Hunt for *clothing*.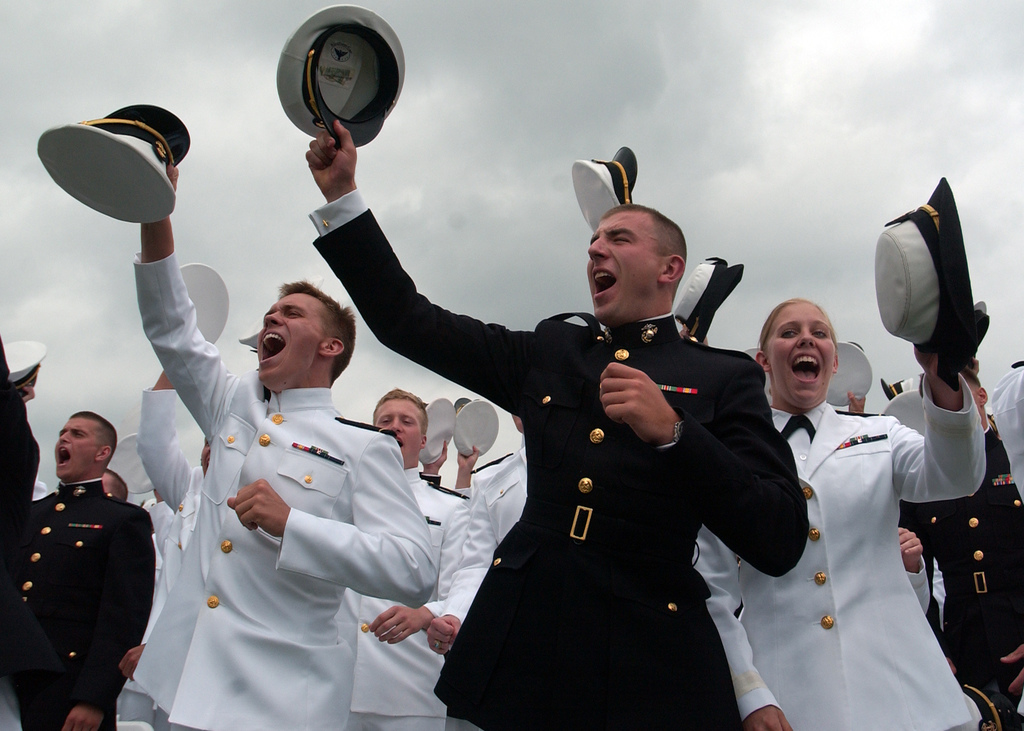
Hunted down at bbox=[15, 444, 155, 708].
